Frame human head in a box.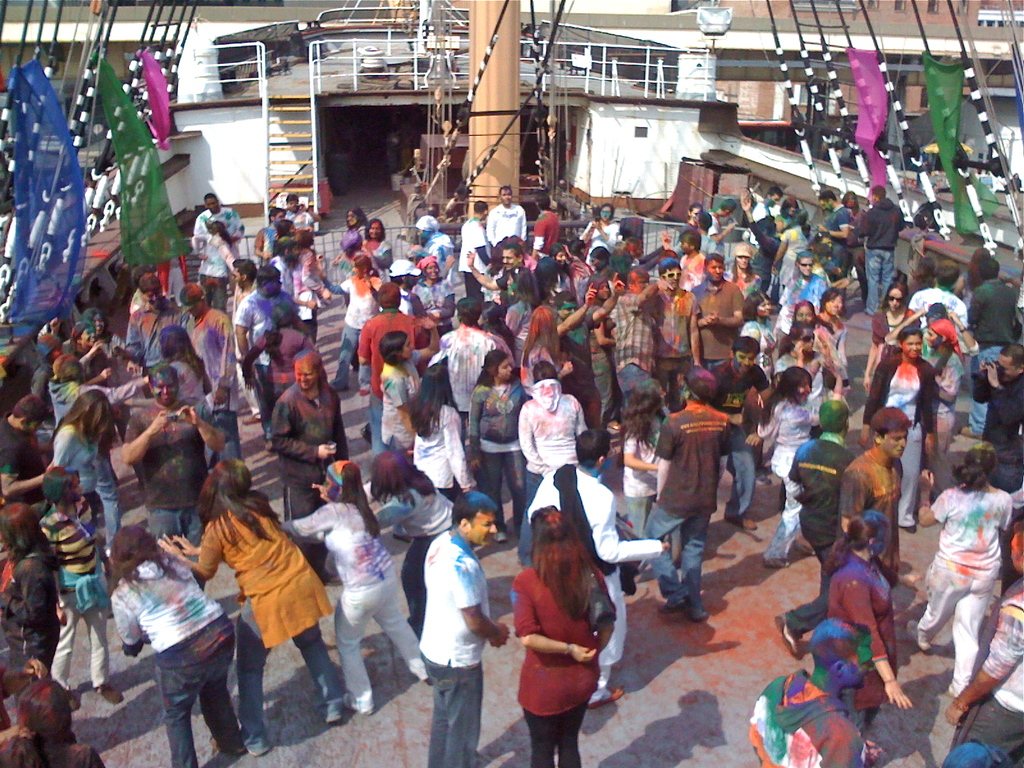
l=935, t=261, r=962, b=290.
